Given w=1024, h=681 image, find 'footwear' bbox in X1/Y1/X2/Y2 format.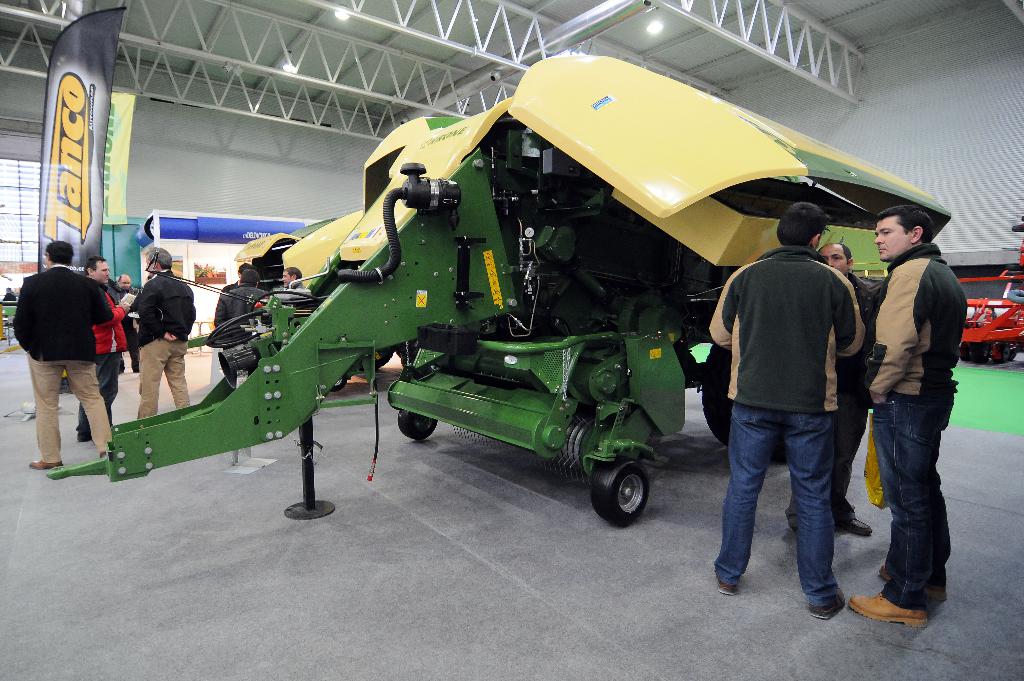
853/579/930/639.
